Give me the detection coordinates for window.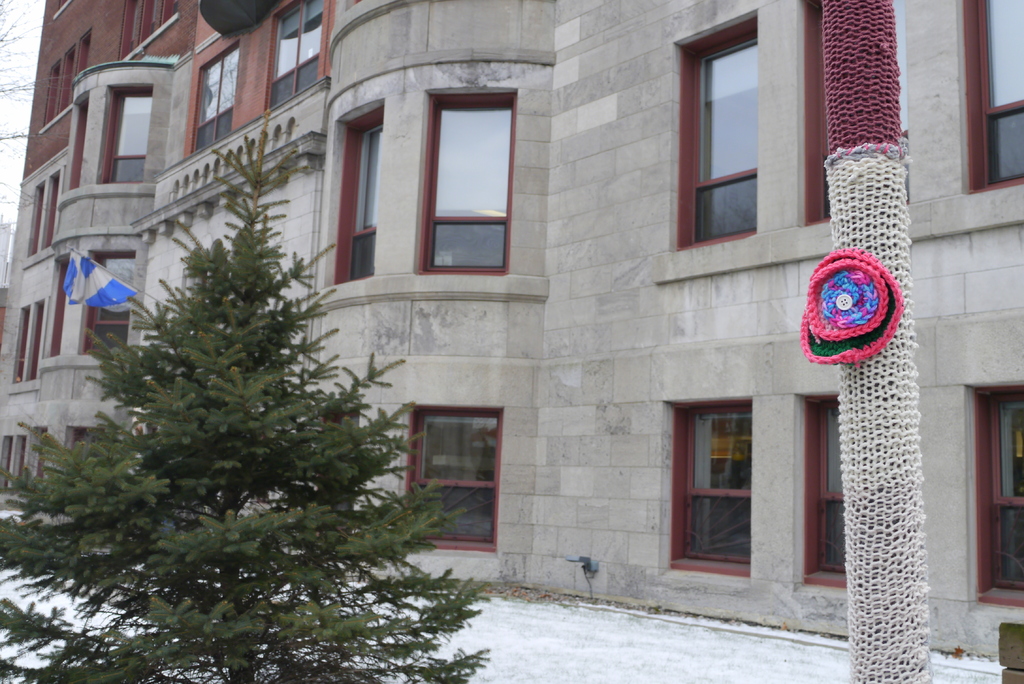
bbox(97, 85, 152, 188).
